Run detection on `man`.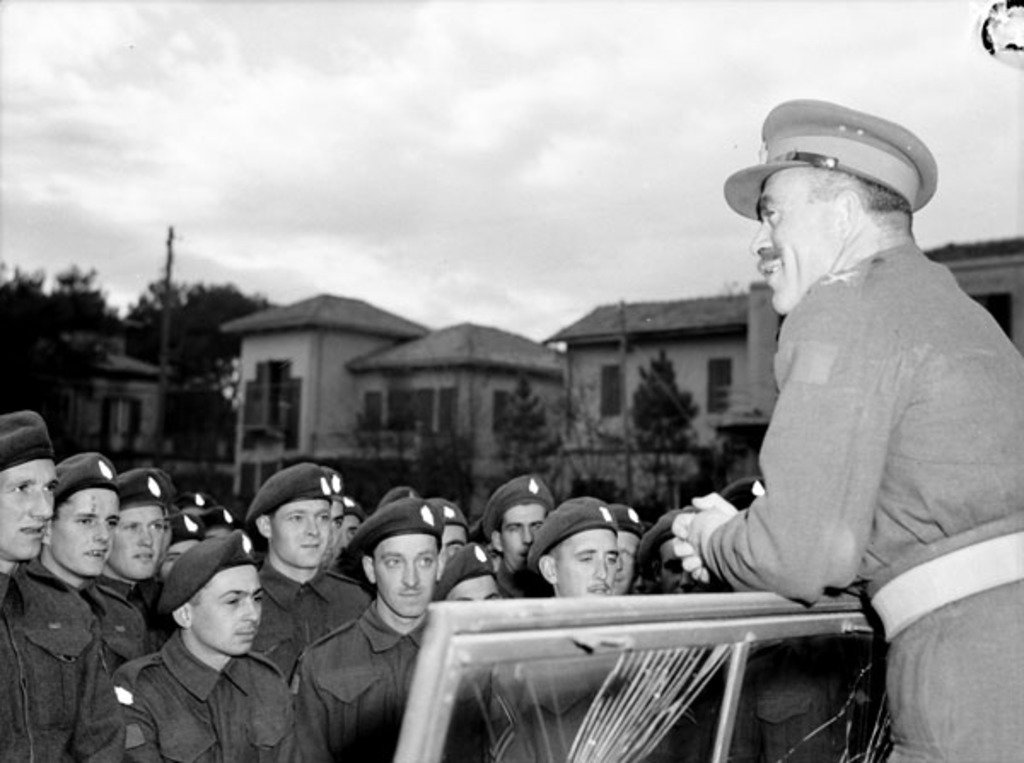
Result: locate(669, 94, 1022, 761).
